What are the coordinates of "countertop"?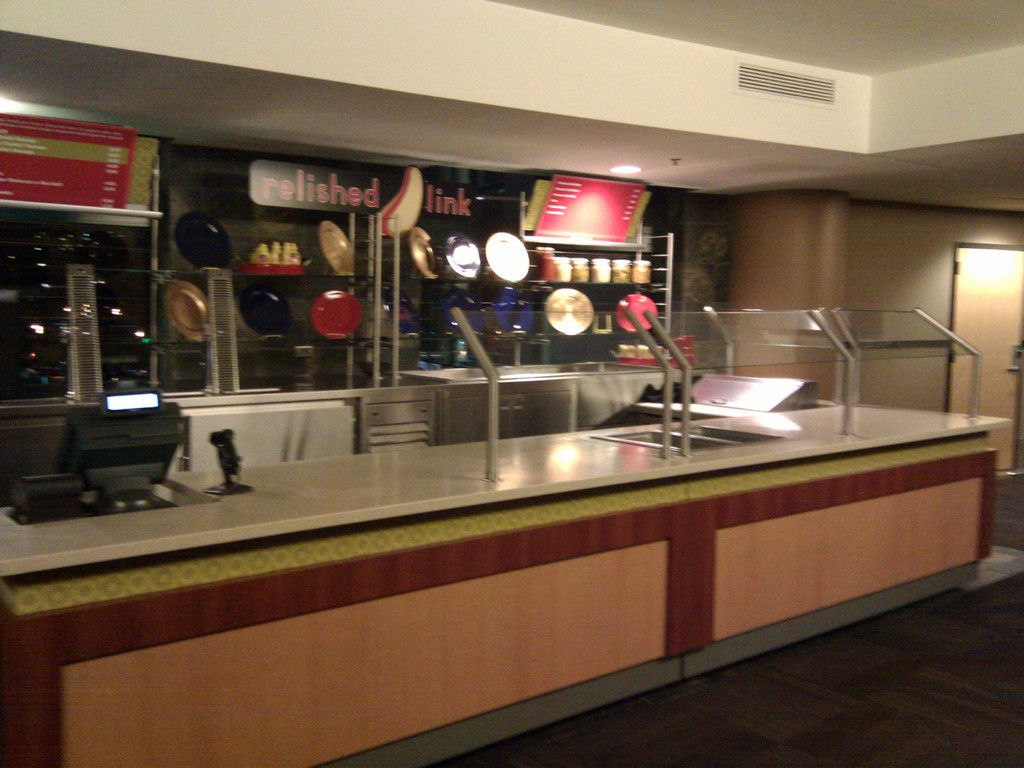
[x1=0, y1=396, x2=1012, y2=767].
